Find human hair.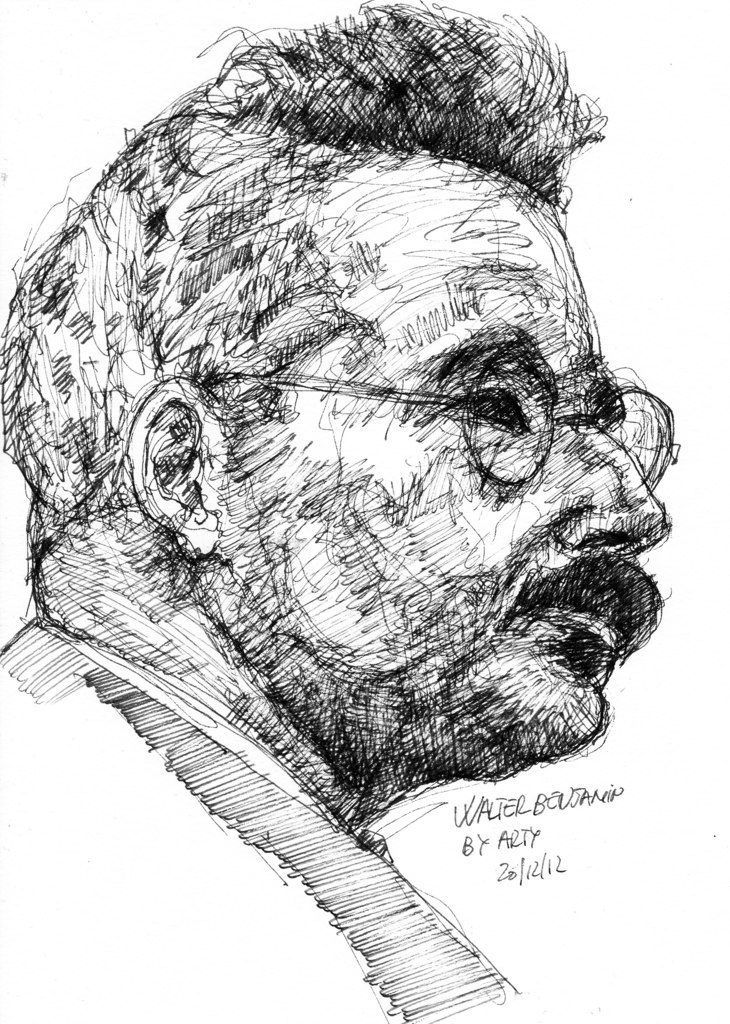
<bbox>61, 28, 644, 326</bbox>.
